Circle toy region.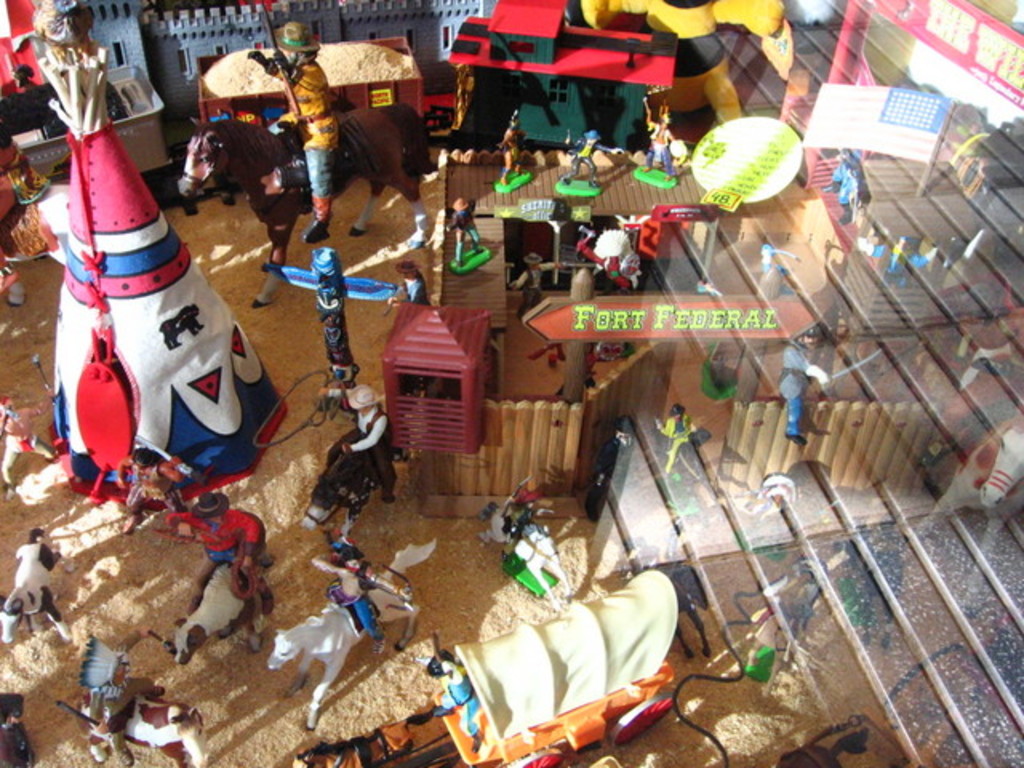
Region: detection(709, 339, 741, 403).
